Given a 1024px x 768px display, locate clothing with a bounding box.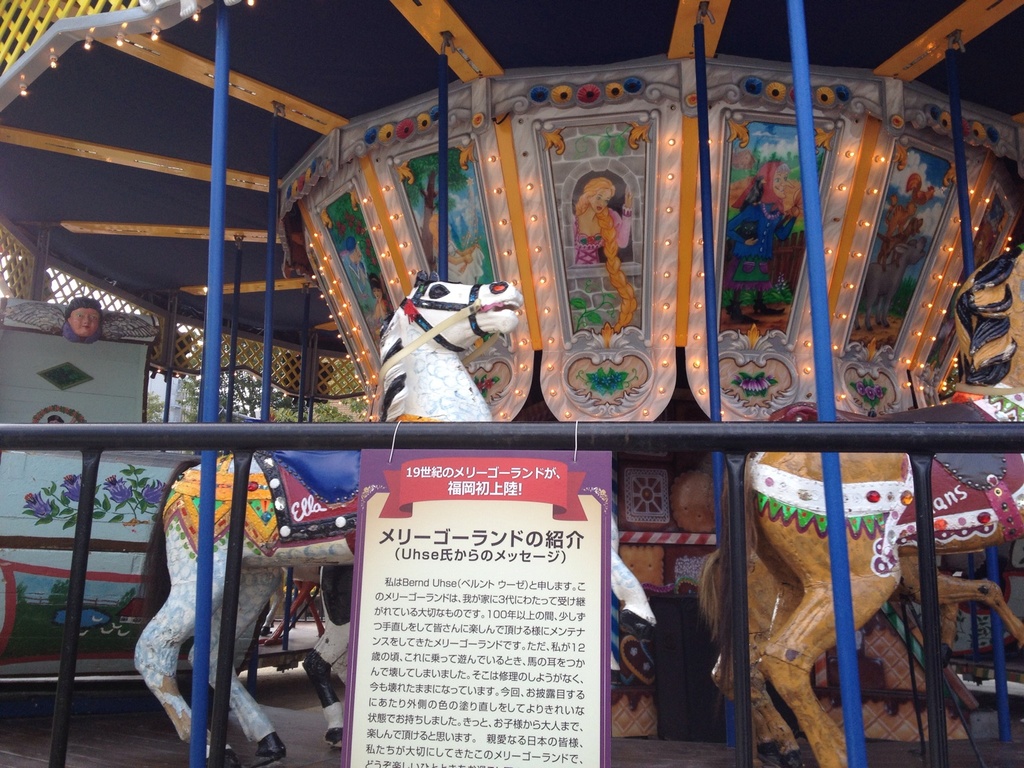
Located: l=341, t=254, r=378, b=316.
